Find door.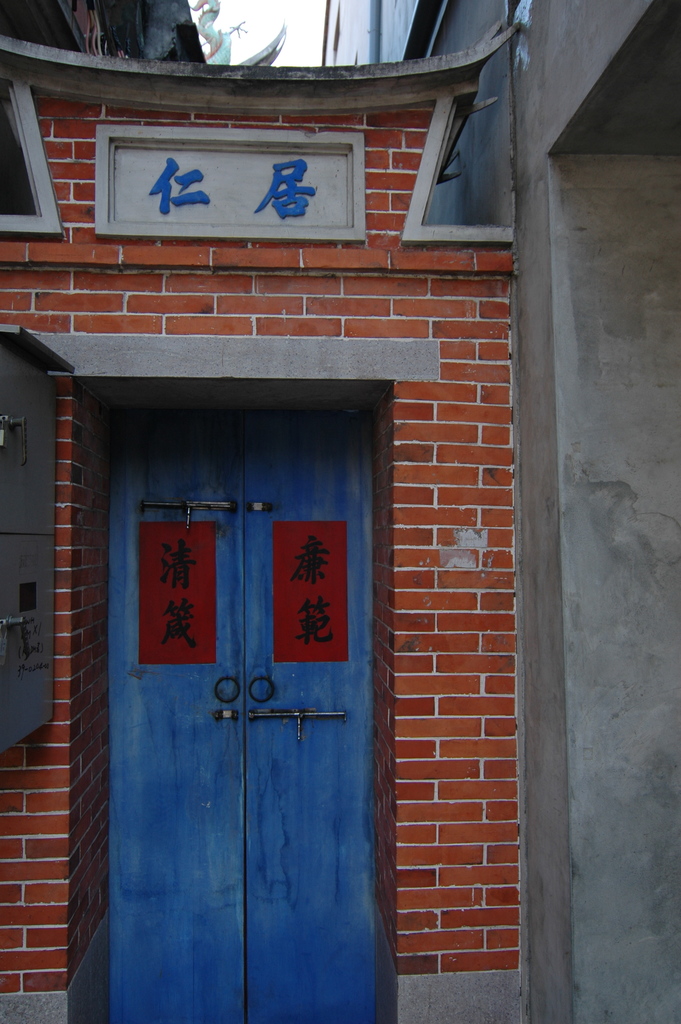
[left=99, top=412, right=373, bottom=1023].
